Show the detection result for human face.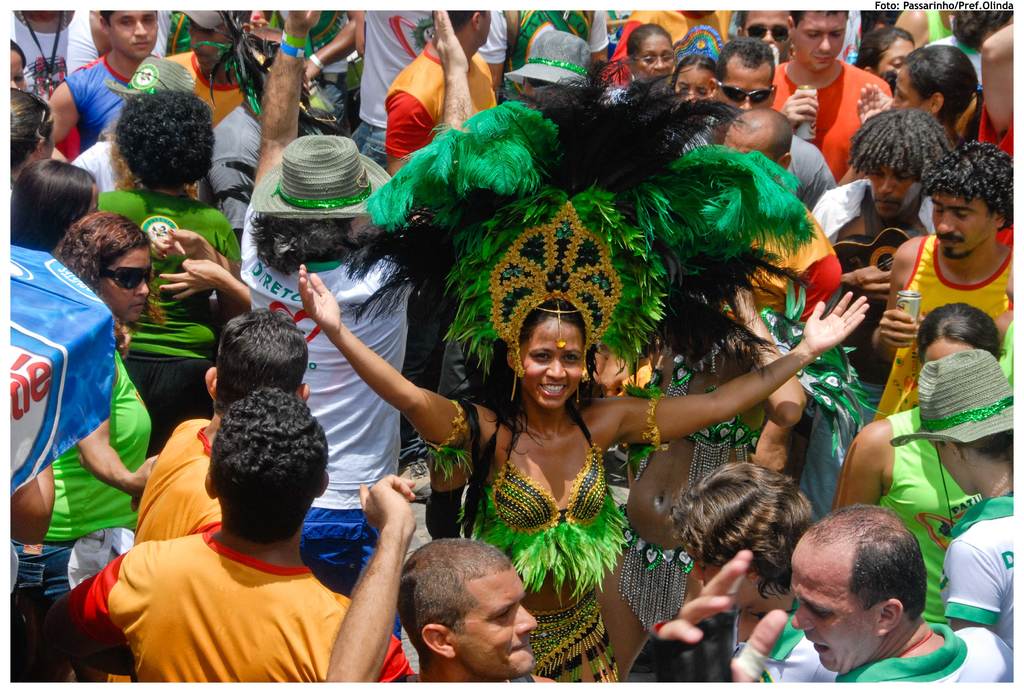
[889,63,926,114].
